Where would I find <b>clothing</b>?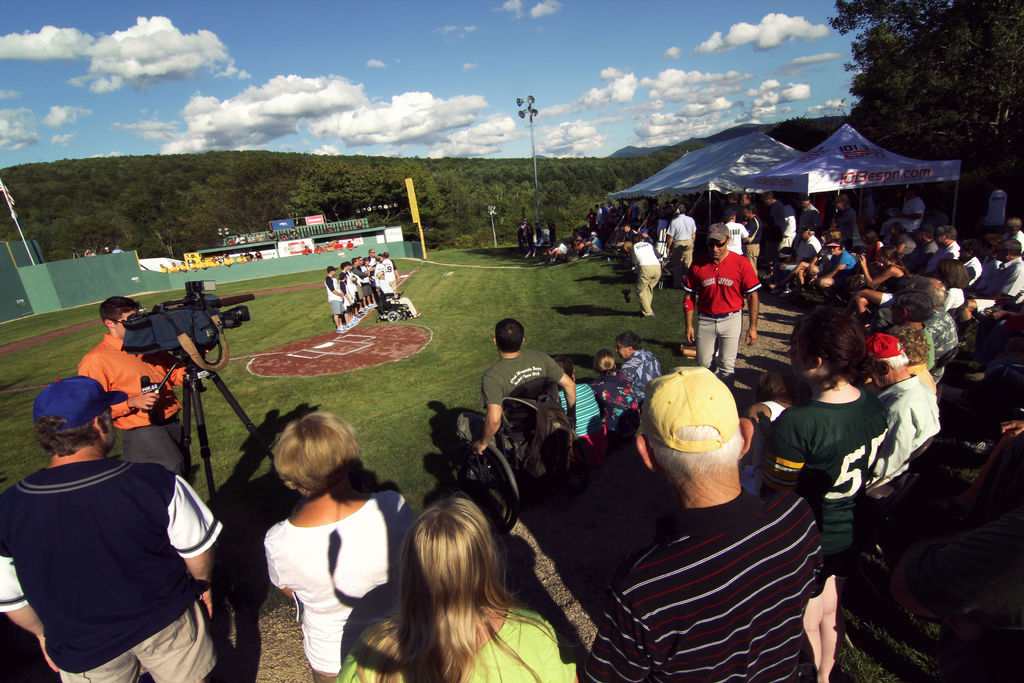
At [left=628, top=236, right=661, bottom=315].
